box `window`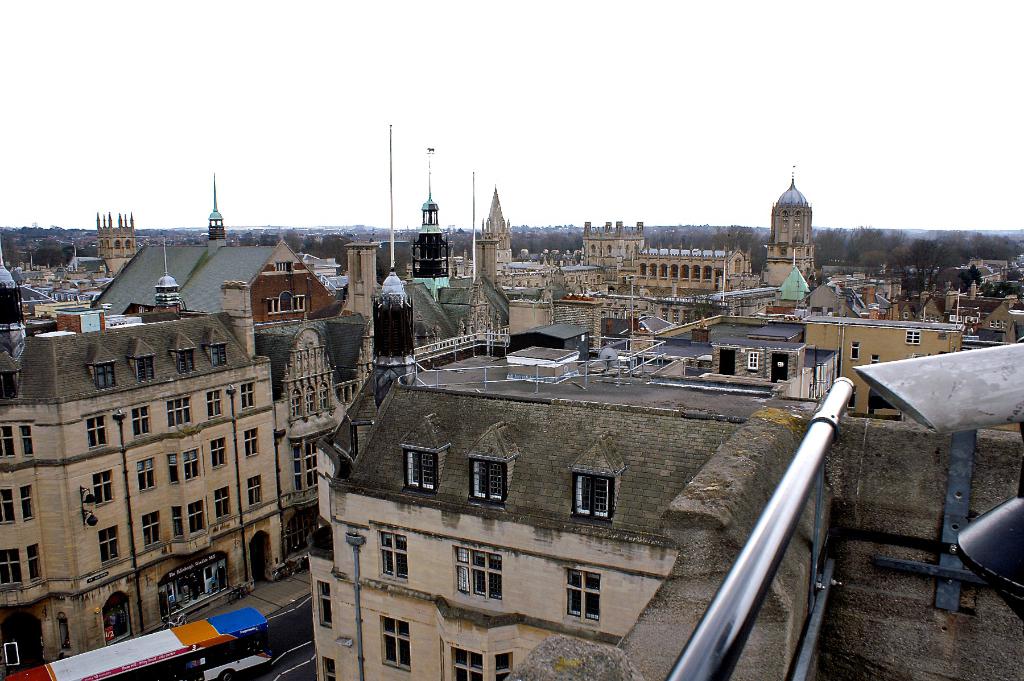
83 414 109 448
